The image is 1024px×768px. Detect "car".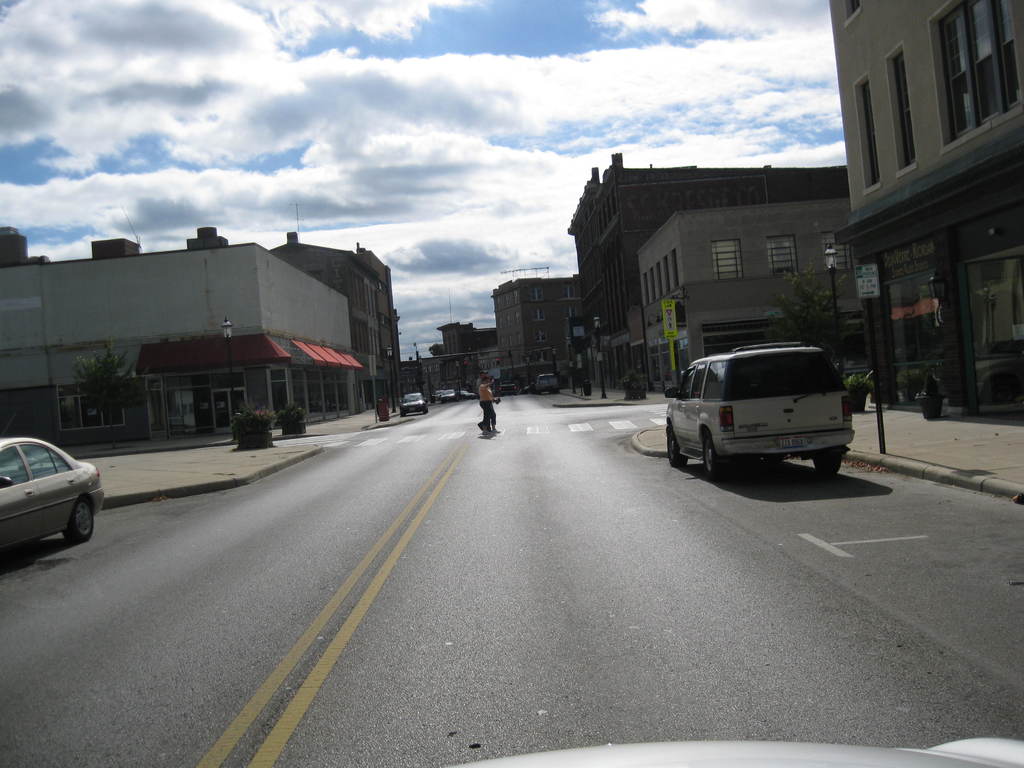
Detection: 661:344:863:475.
